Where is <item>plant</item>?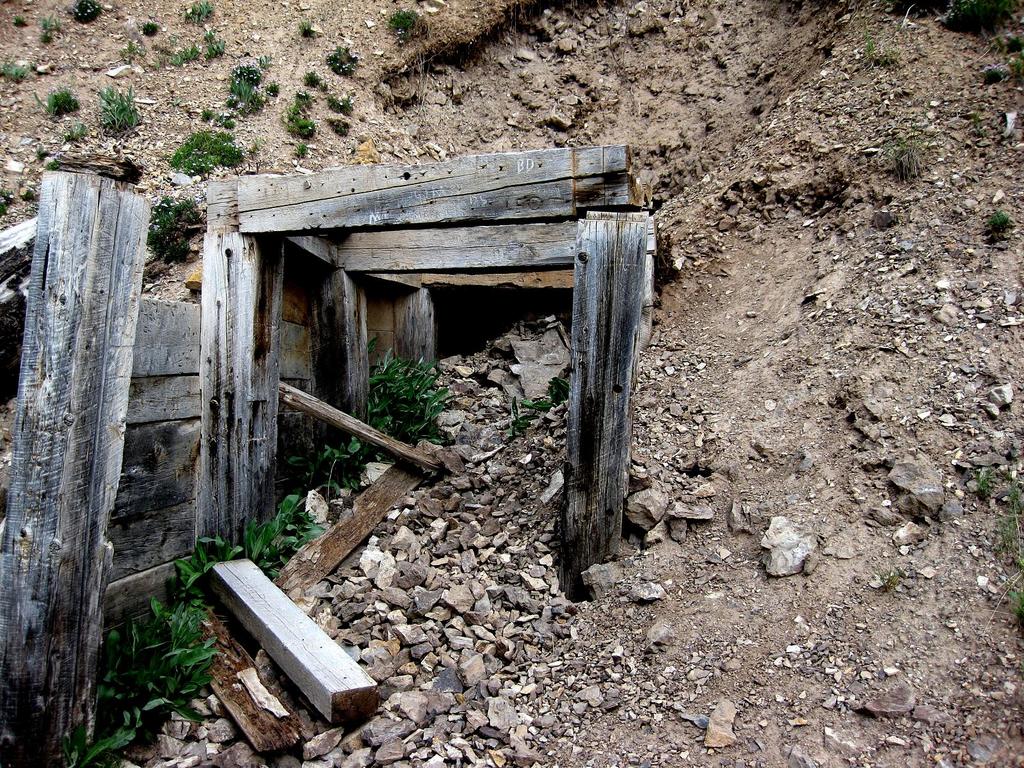
(141, 189, 211, 280).
